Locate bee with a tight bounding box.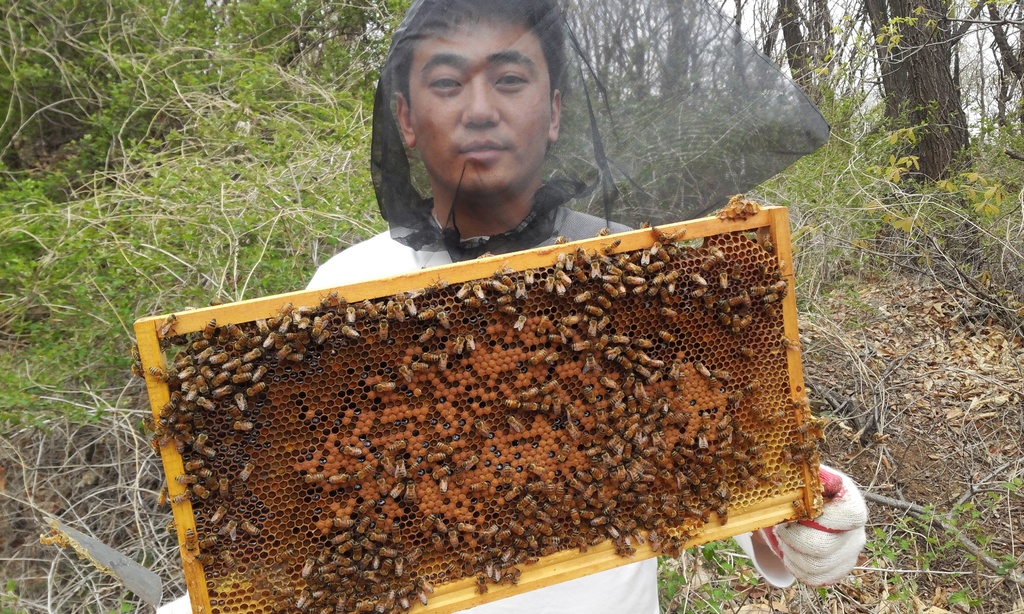
236, 516, 268, 550.
